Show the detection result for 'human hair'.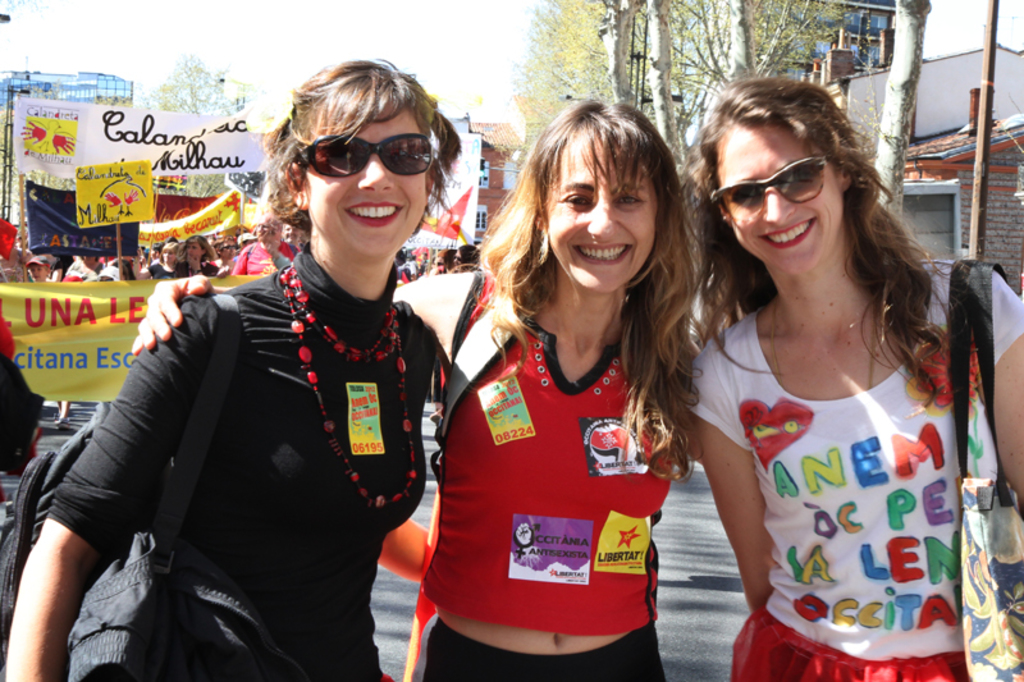
crop(470, 92, 710, 471).
